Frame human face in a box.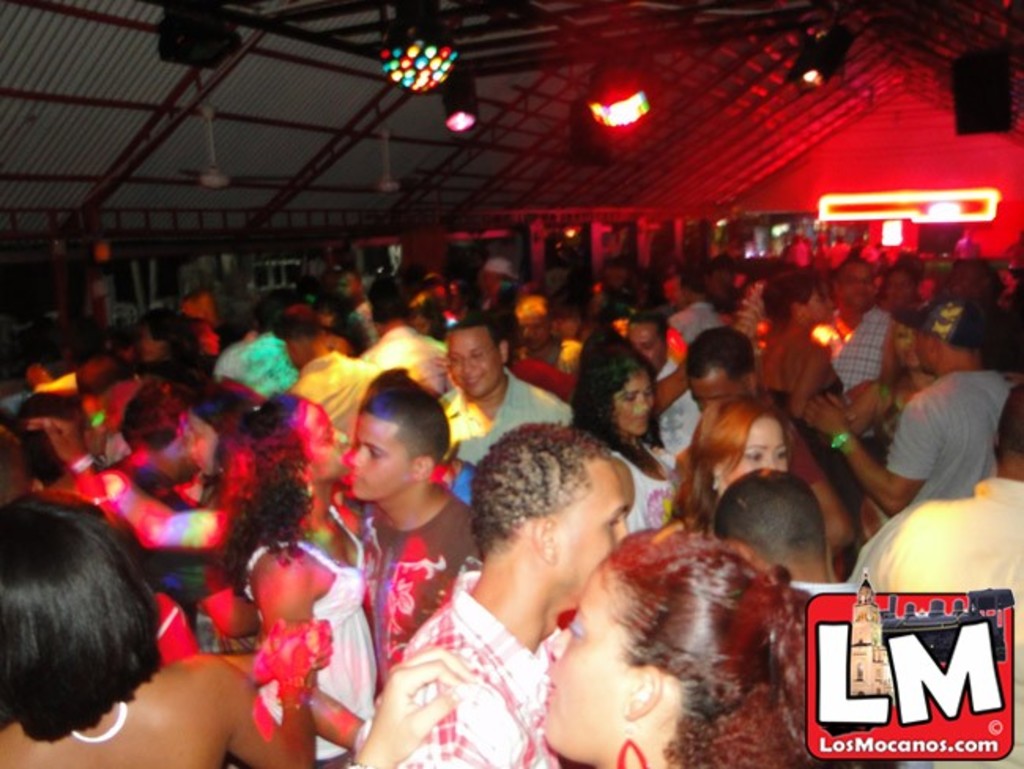
892/325/923/361.
